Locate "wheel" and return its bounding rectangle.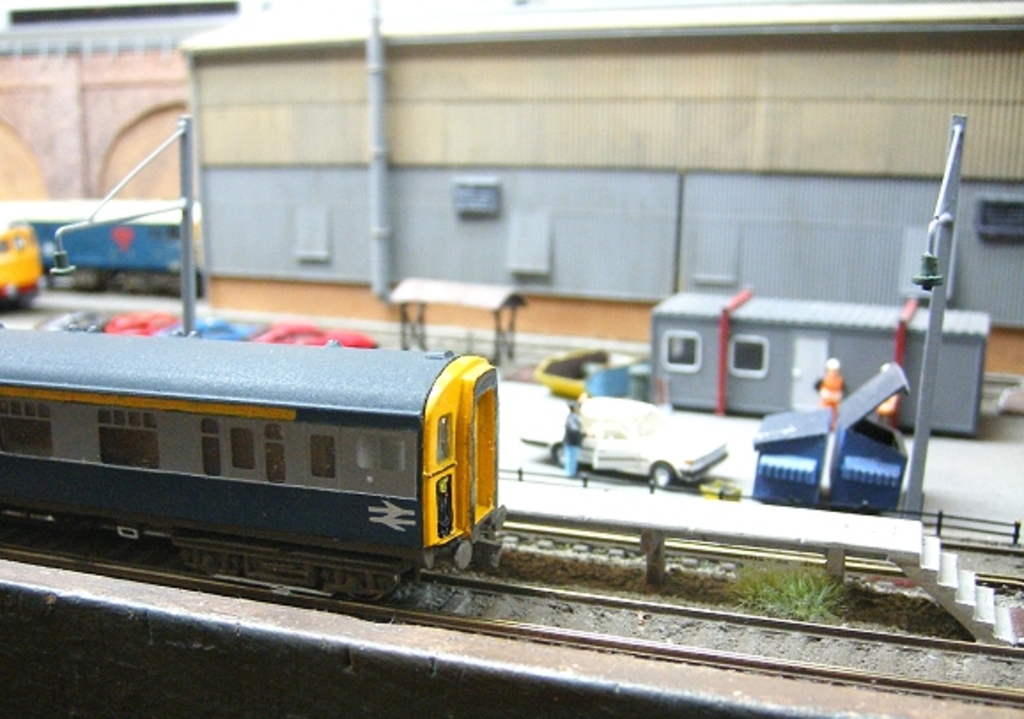
(349,591,383,604).
